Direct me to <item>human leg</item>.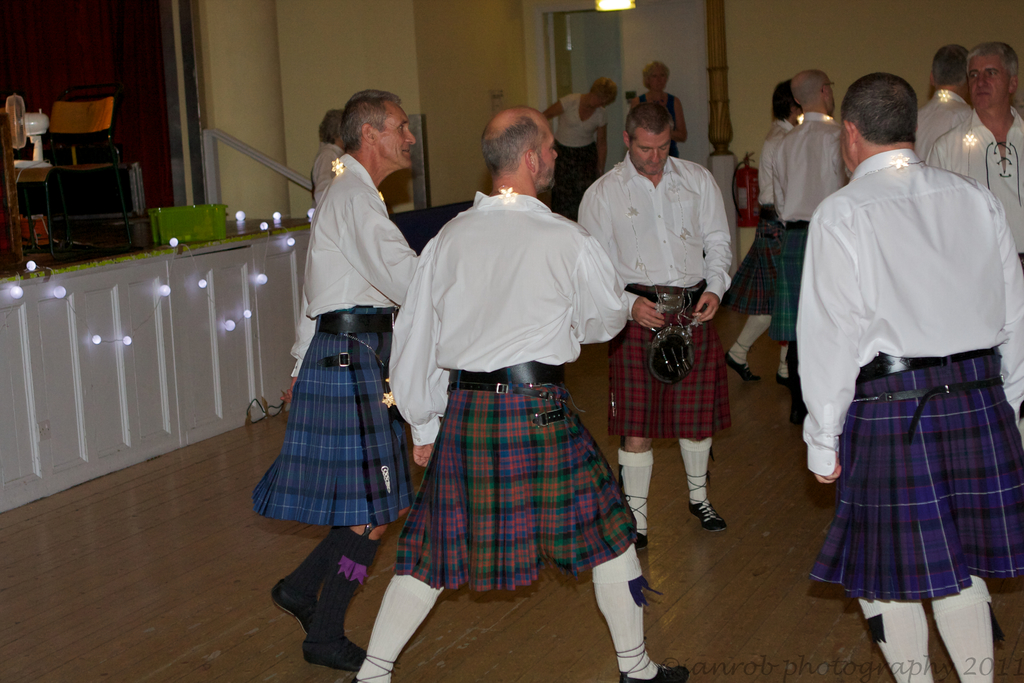
Direction: <bbox>269, 528, 343, 624</bbox>.
